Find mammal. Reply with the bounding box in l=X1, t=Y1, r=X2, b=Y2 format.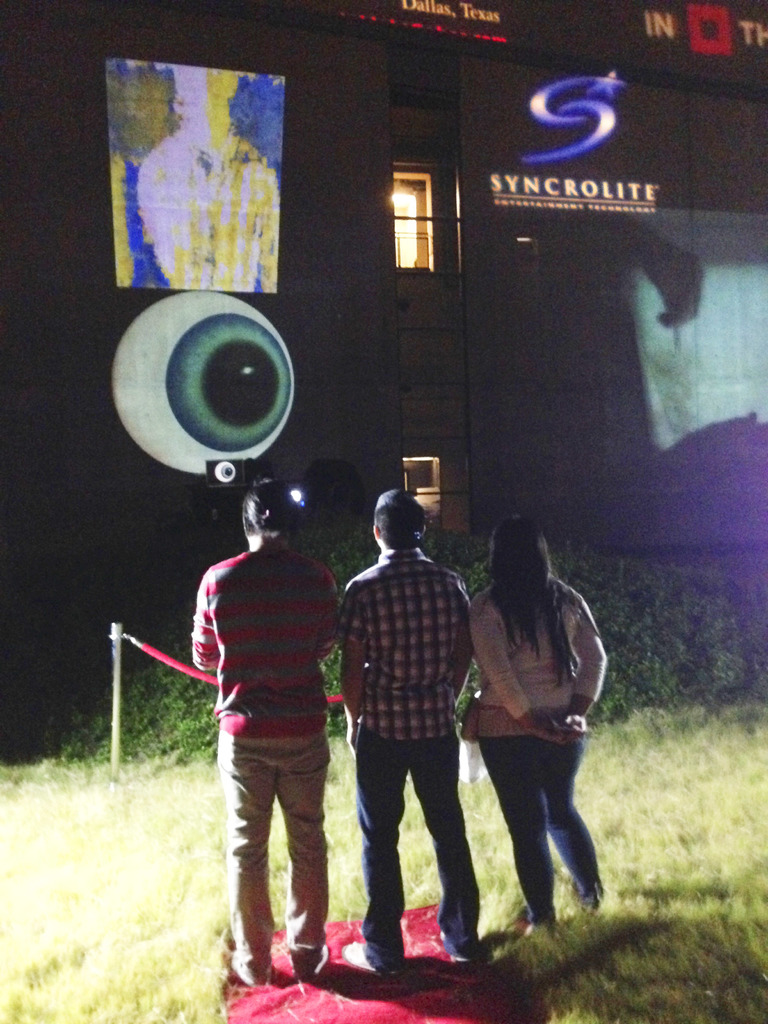
l=191, t=480, r=341, b=980.
